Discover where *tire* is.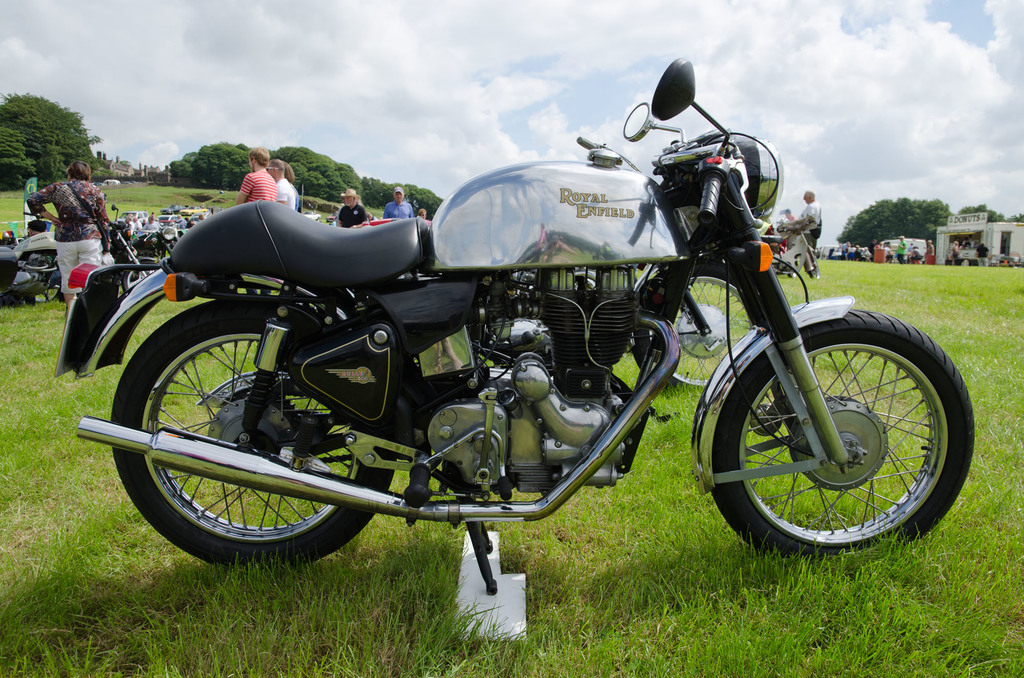
Discovered at {"x1": 113, "y1": 292, "x2": 399, "y2": 573}.
